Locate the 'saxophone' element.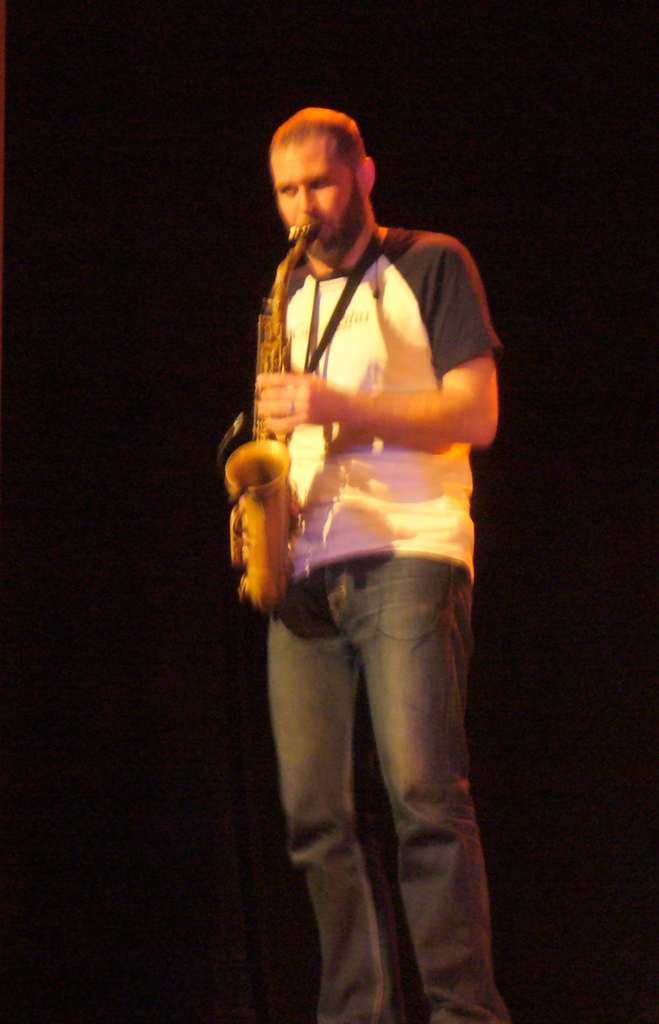
Element bbox: [222,218,324,620].
